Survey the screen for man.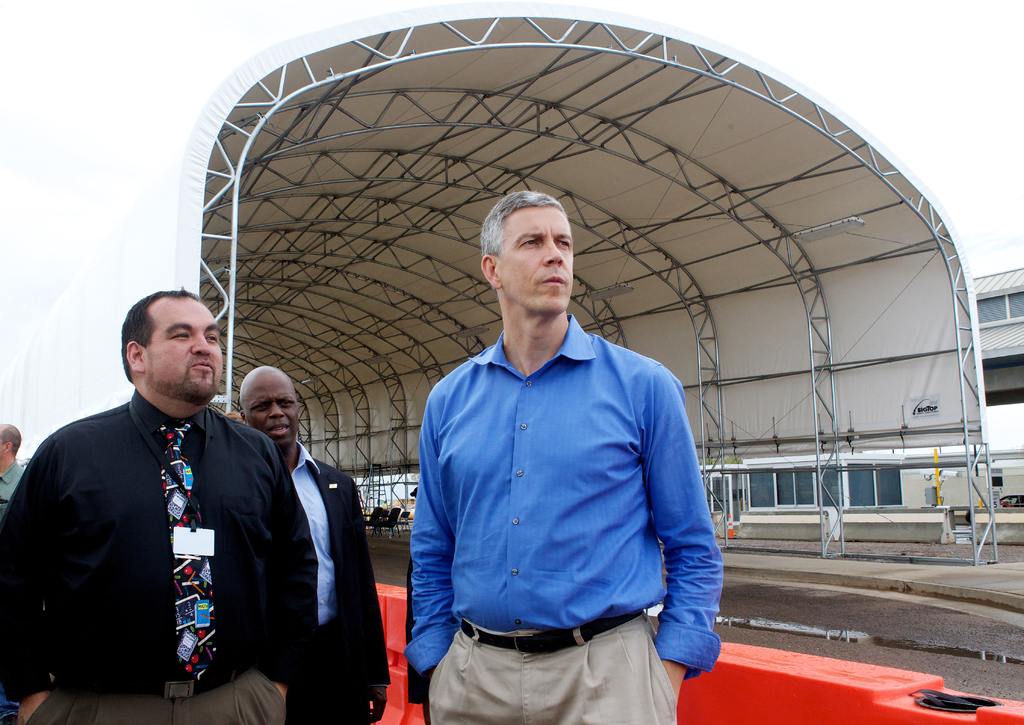
Survey found: 239, 363, 392, 724.
